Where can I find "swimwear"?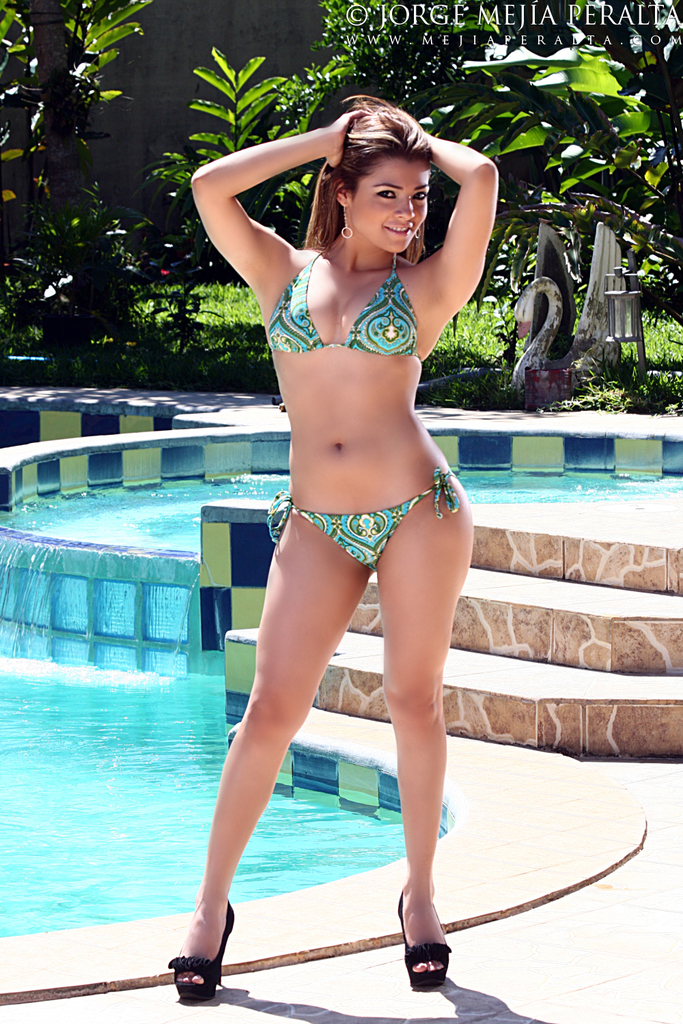
You can find it at [257,253,423,355].
